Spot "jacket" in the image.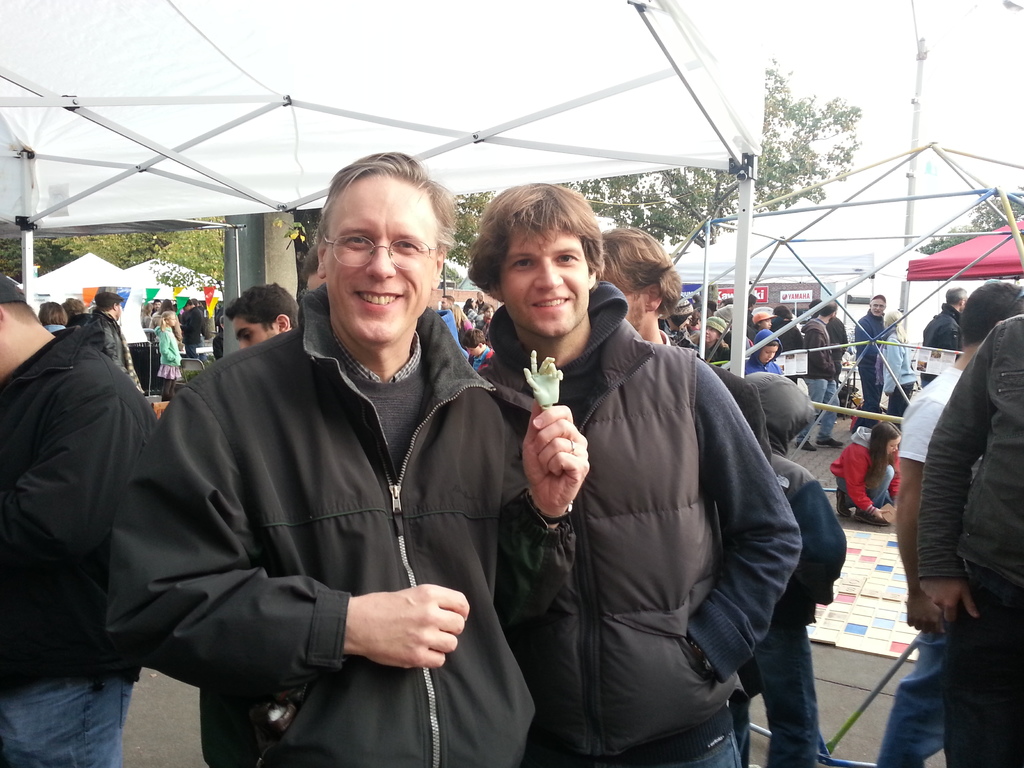
"jacket" found at Rect(870, 336, 913, 392).
